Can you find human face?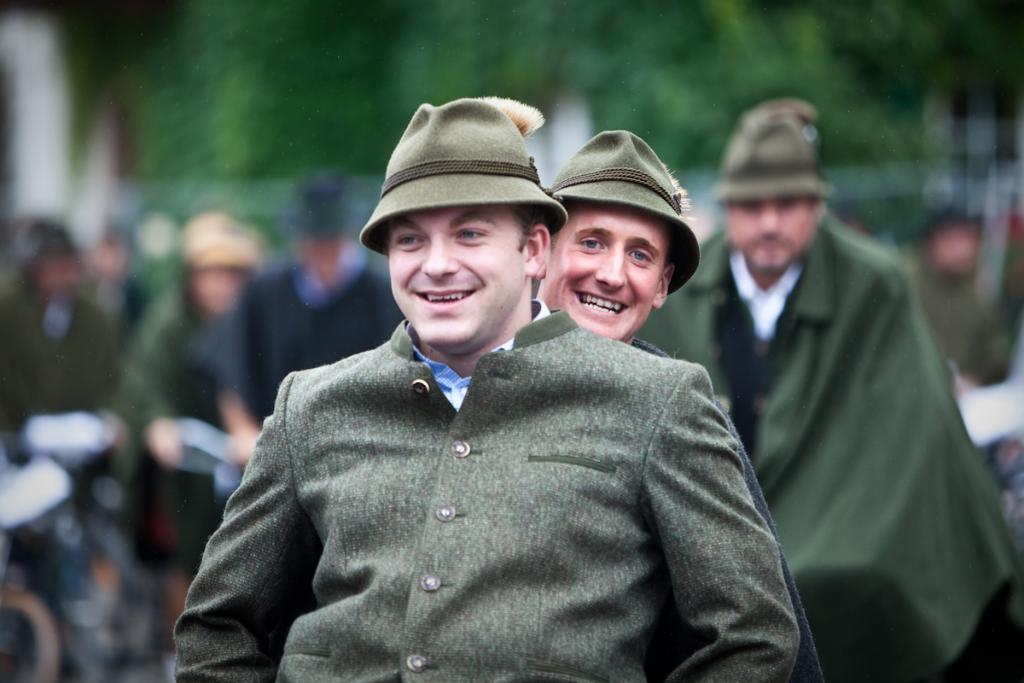
Yes, bounding box: 393, 205, 537, 351.
